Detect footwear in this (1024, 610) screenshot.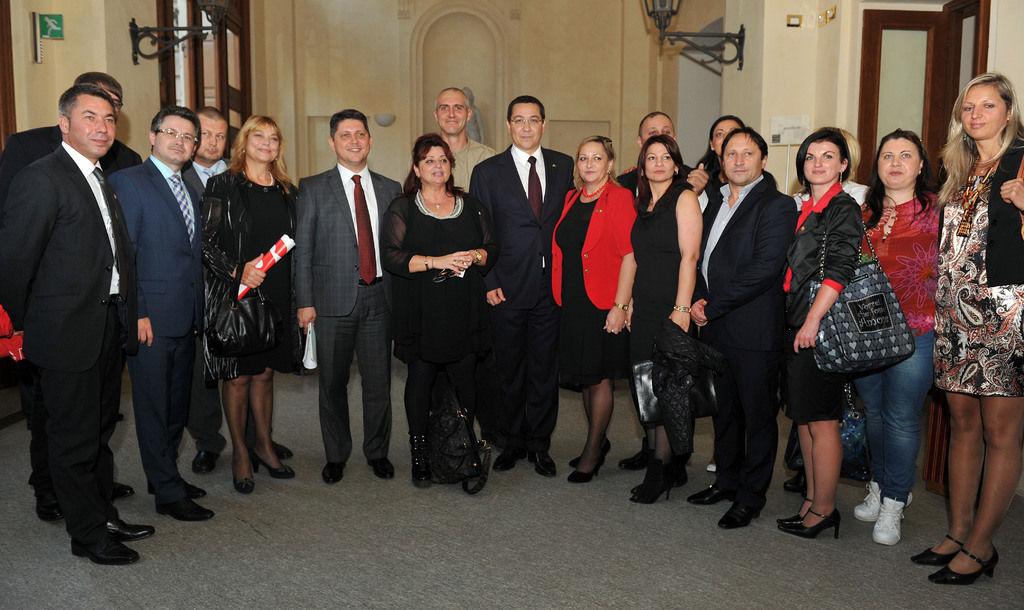
Detection: 270,438,294,460.
